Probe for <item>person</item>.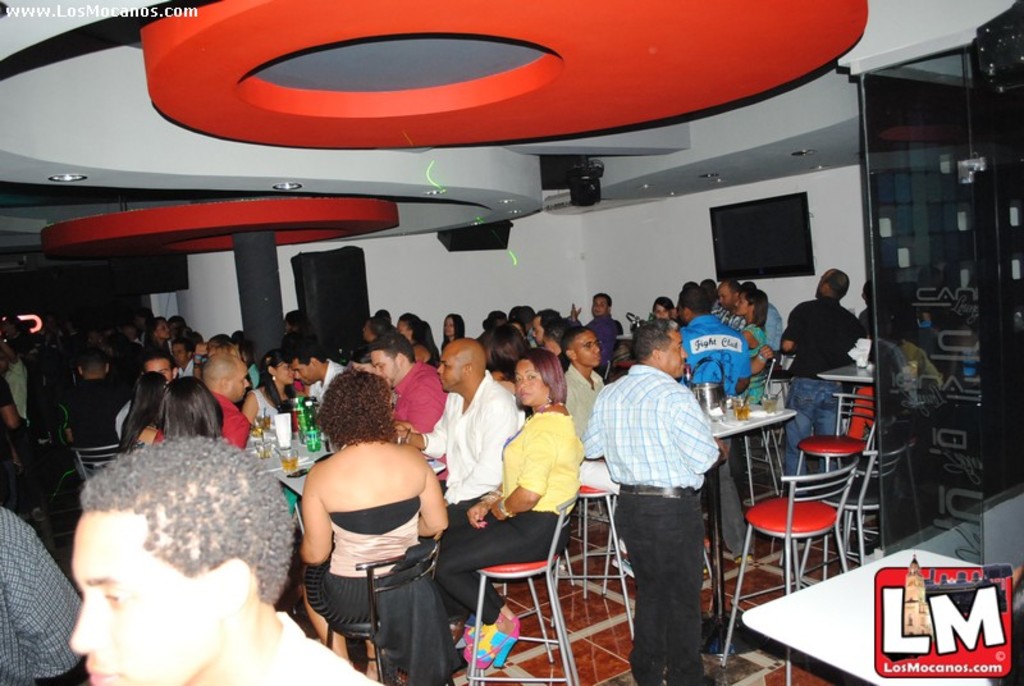
Probe result: (442,348,588,666).
